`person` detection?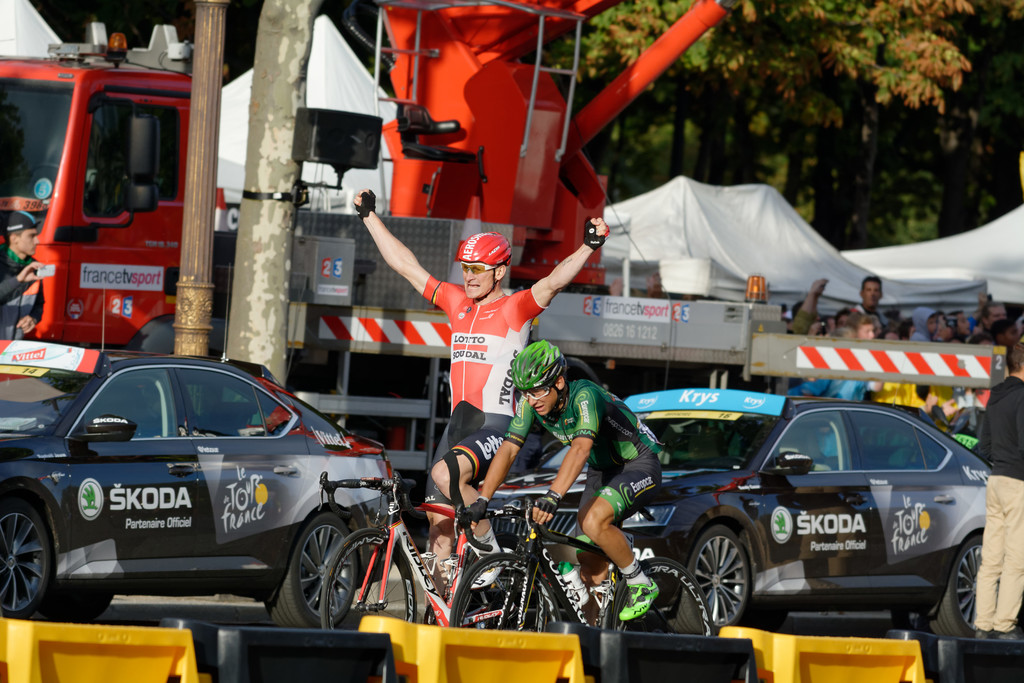
region(0, 208, 49, 336)
